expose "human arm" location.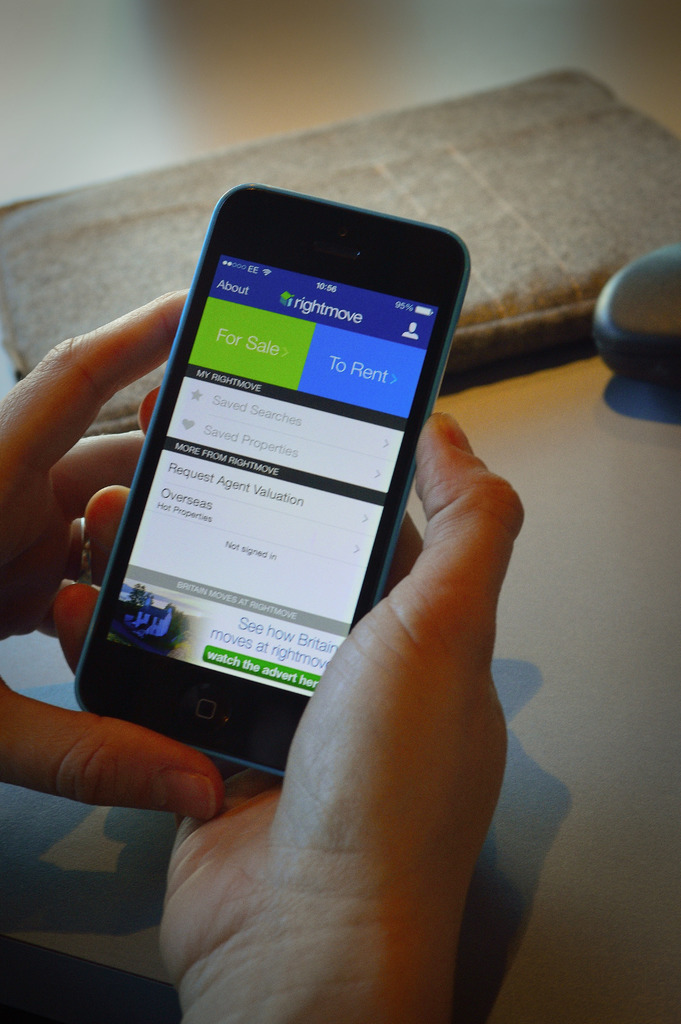
Exposed at region(111, 388, 488, 1023).
